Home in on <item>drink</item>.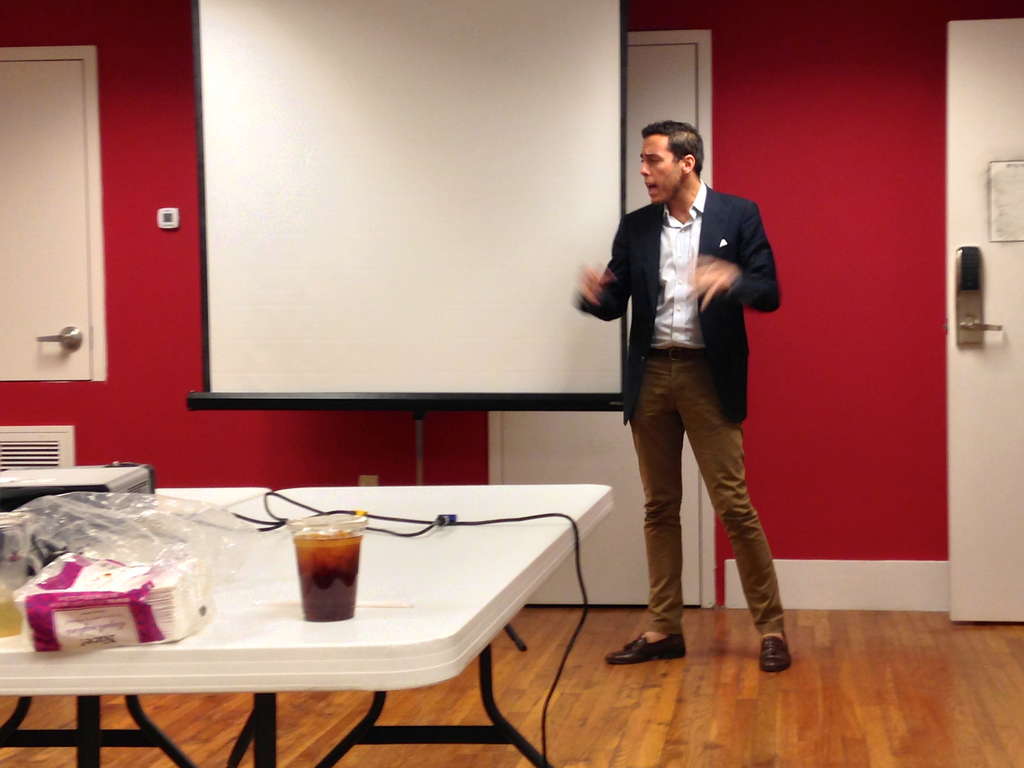
Homed in at box=[279, 536, 364, 629].
